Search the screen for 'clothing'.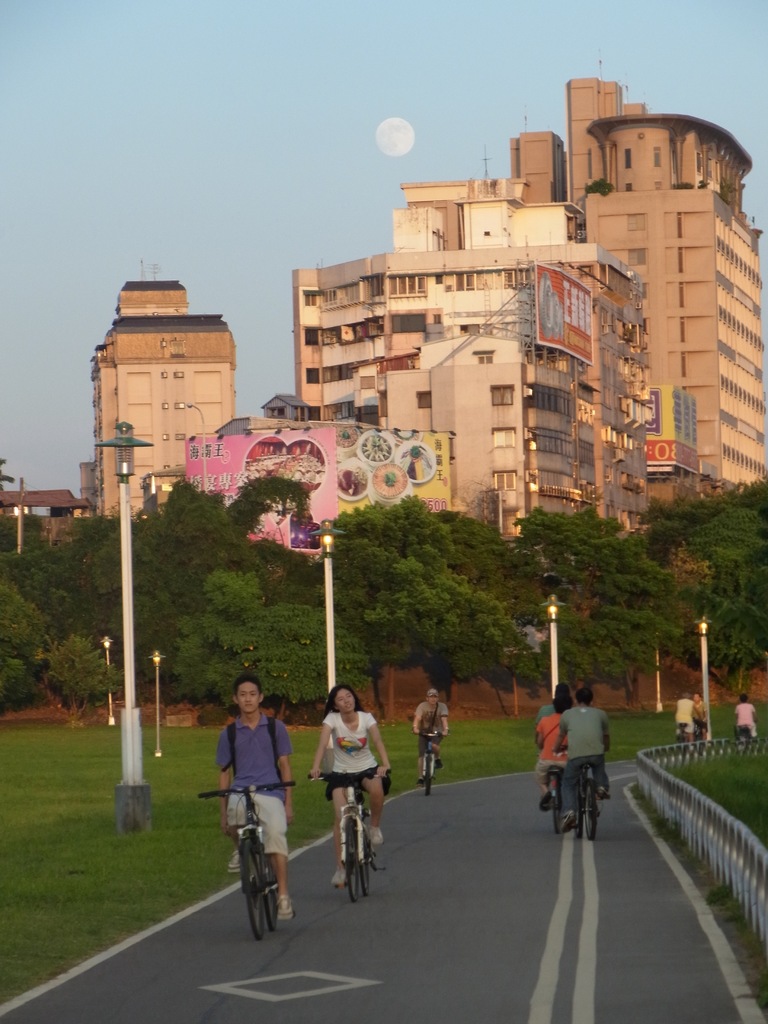
Found at [x1=686, y1=687, x2=714, y2=736].
